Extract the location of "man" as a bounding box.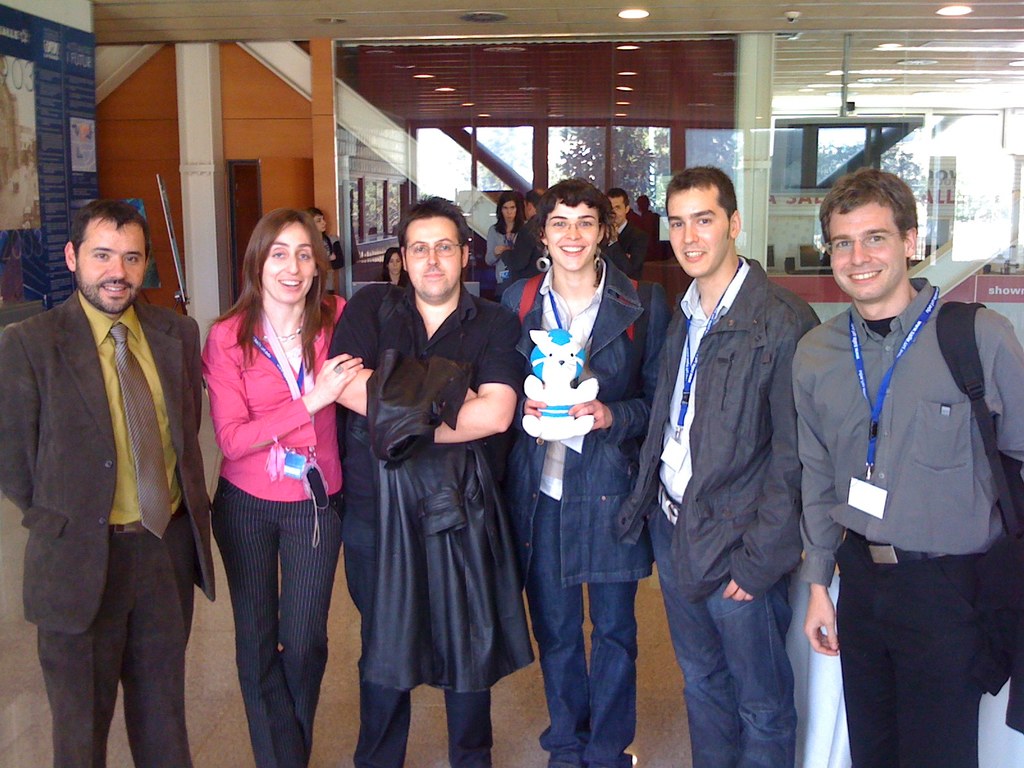
x1=14 y1=162 x2=208 y2=767.
